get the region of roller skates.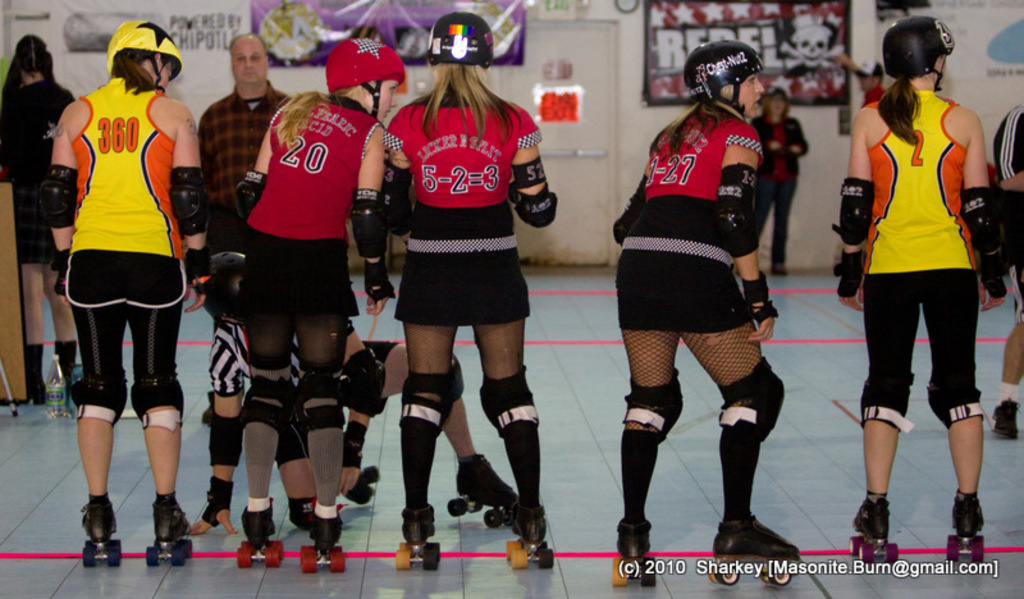
<bbox>506, 498, 558, 571</bbox>.
